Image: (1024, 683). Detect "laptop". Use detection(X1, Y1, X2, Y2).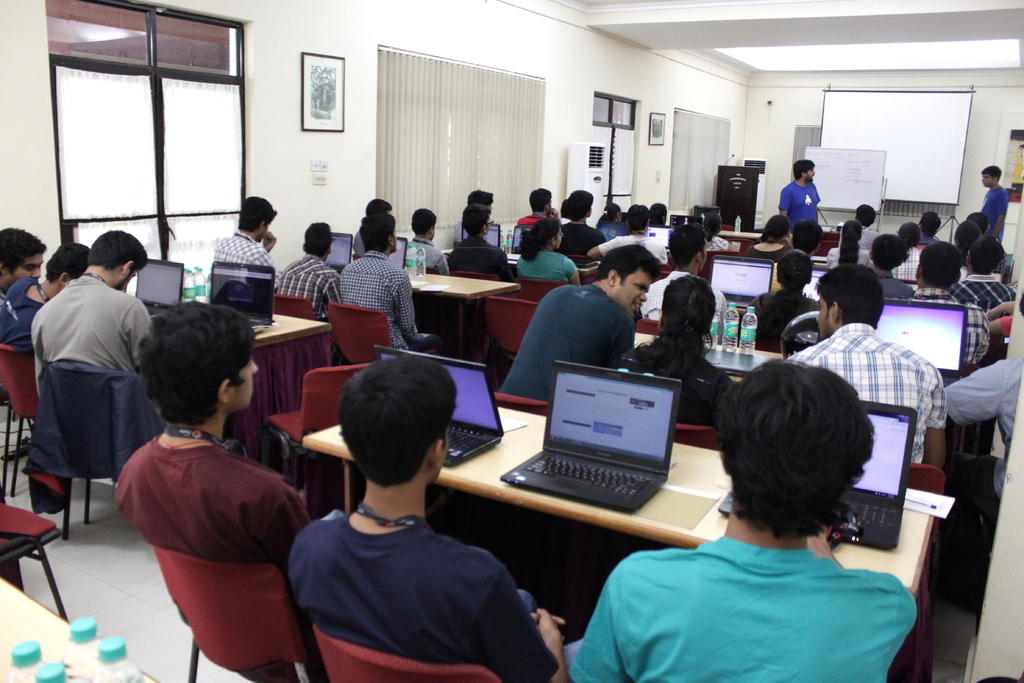
detection(721, 402, 916, 554).
